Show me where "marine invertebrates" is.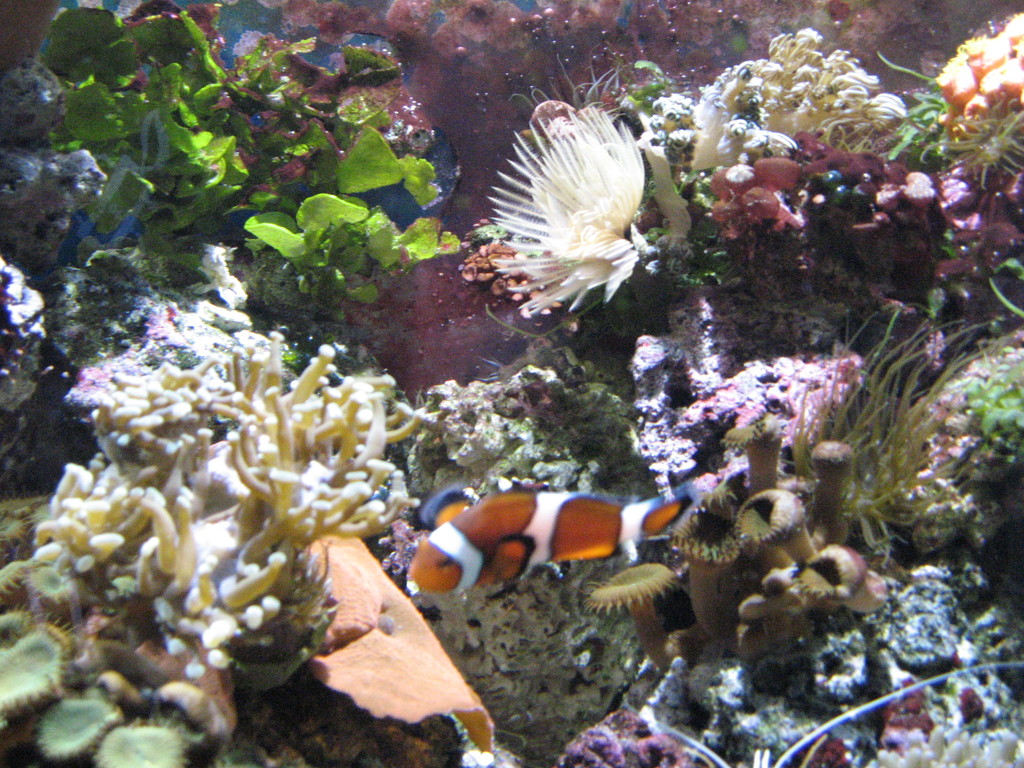
"marine invertebrates" is at pyautogui.locateOnScreen(477, 109, 668, 344).
